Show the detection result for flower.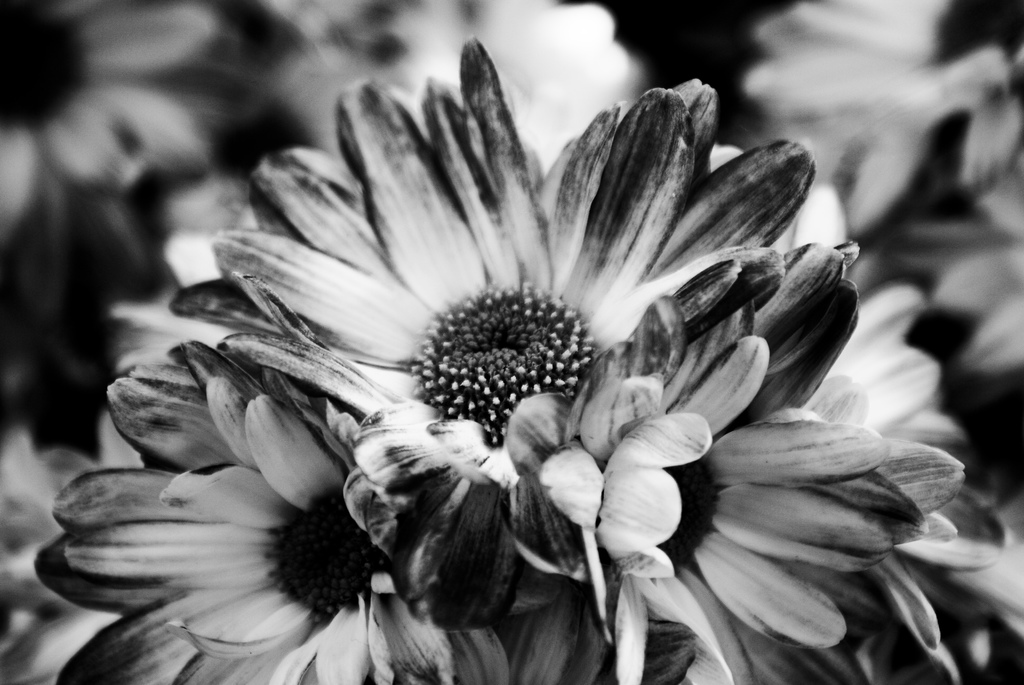
bbox=(31, 344, 699, 684).
